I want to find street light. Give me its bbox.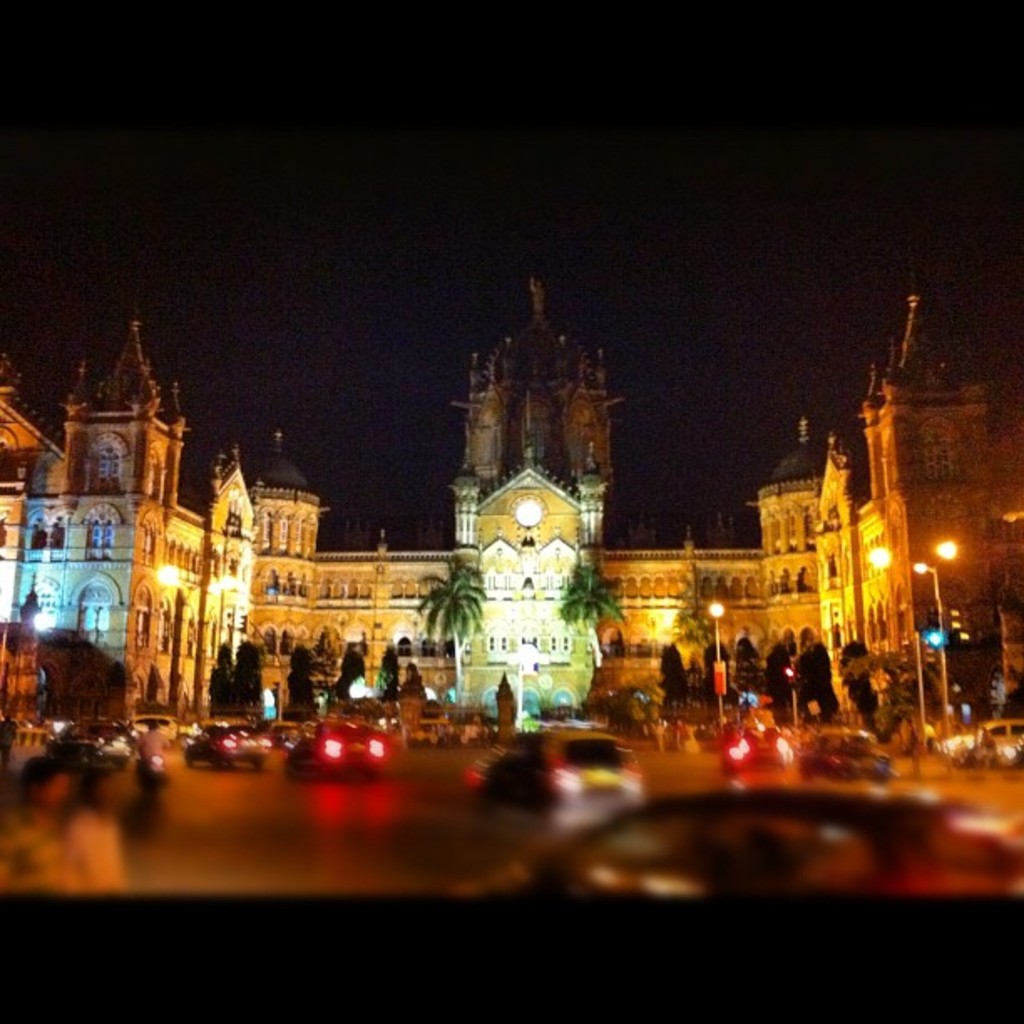
crop(914, 539, 952, 726).
